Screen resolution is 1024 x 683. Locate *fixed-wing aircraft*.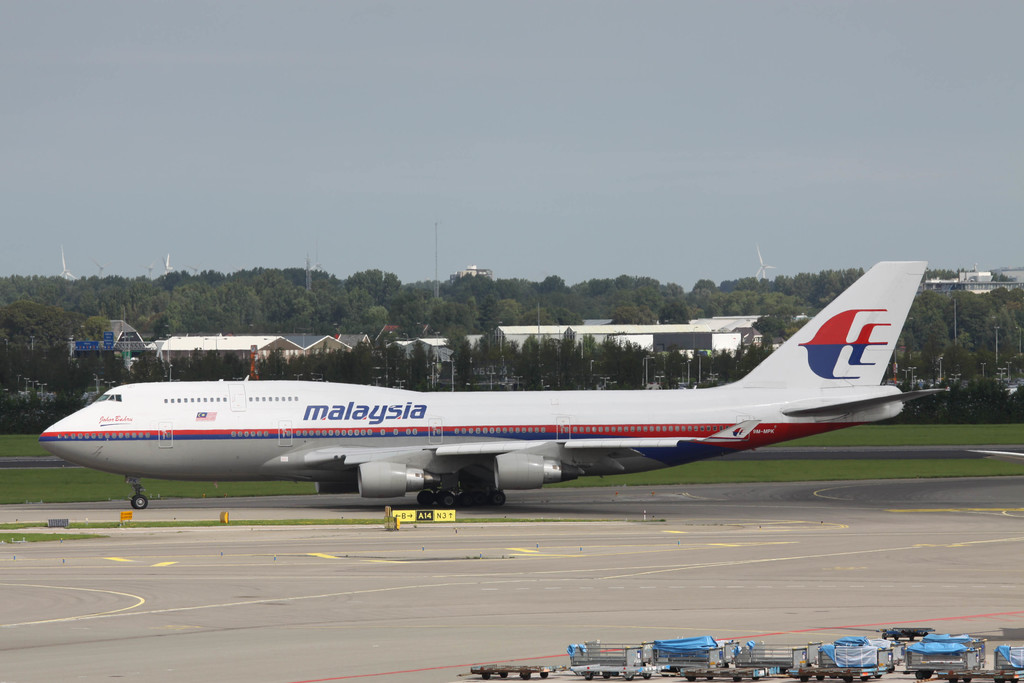
(35, 265, 947, 516).
